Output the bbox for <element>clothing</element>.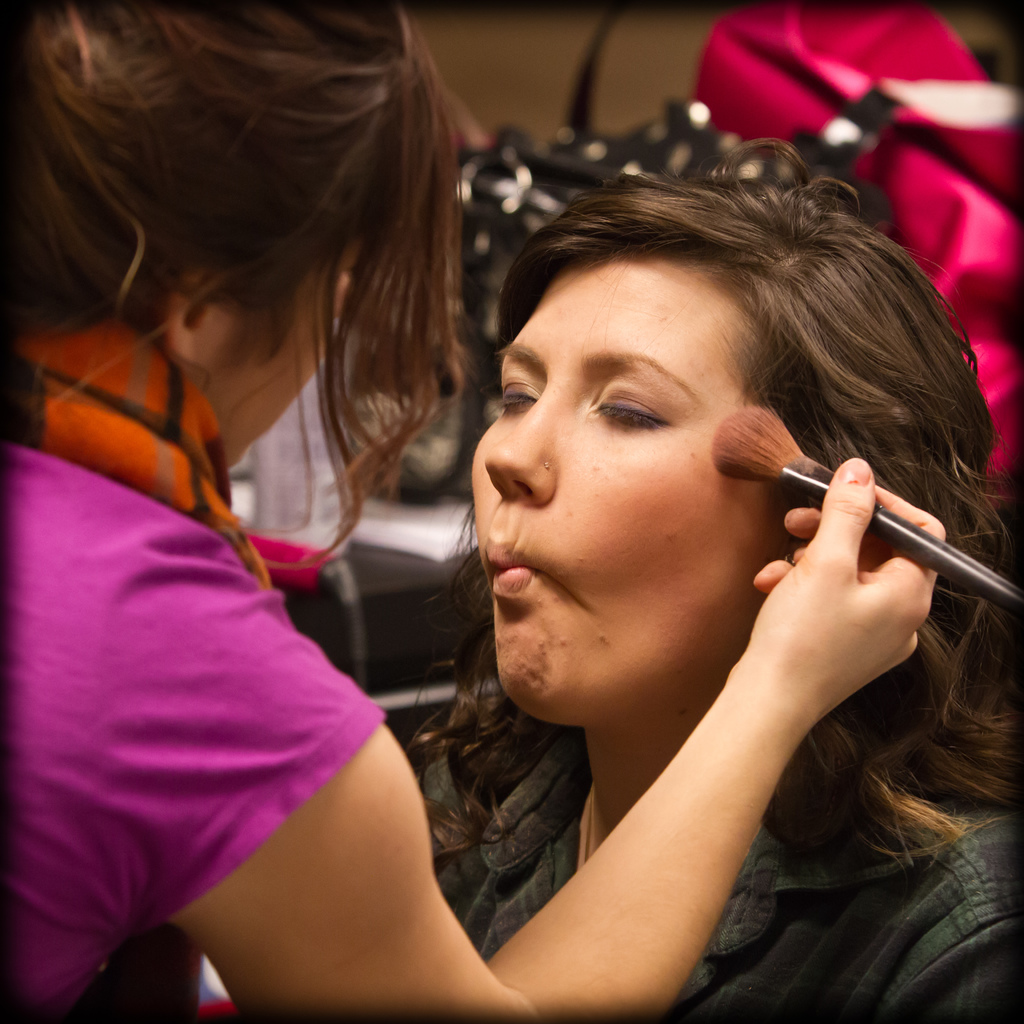
bbox=(404, 703, 1023, 1023).
